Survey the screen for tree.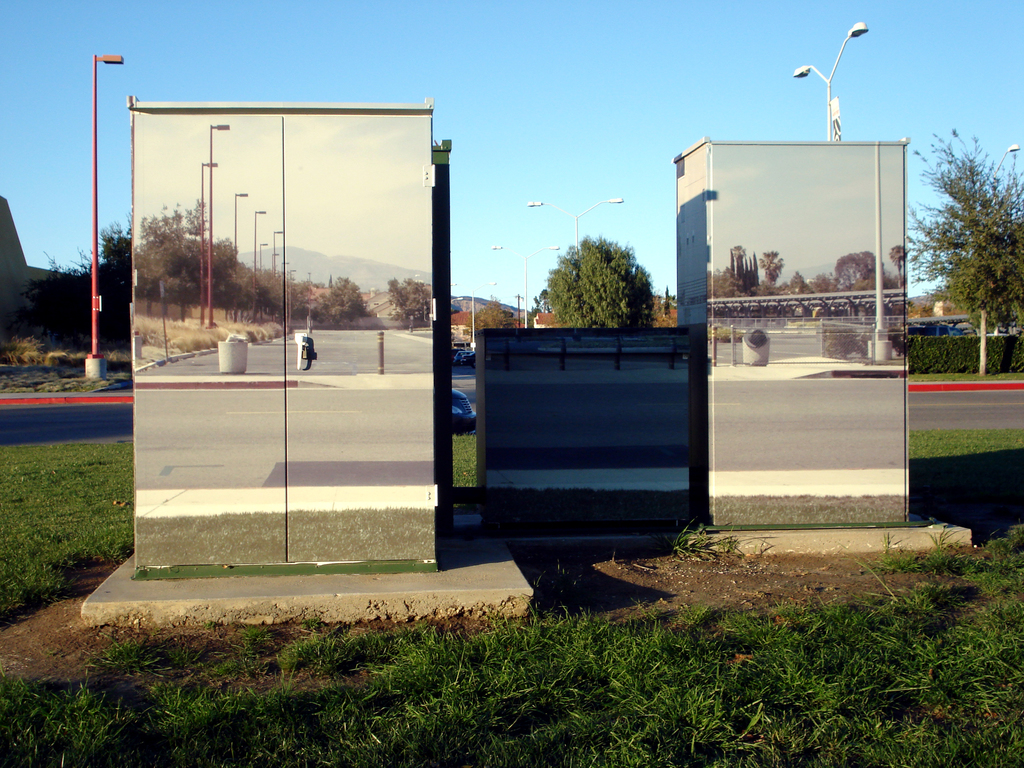
Survey found: pyautogui.locateOnScreen(546, 232, 657, 329).
